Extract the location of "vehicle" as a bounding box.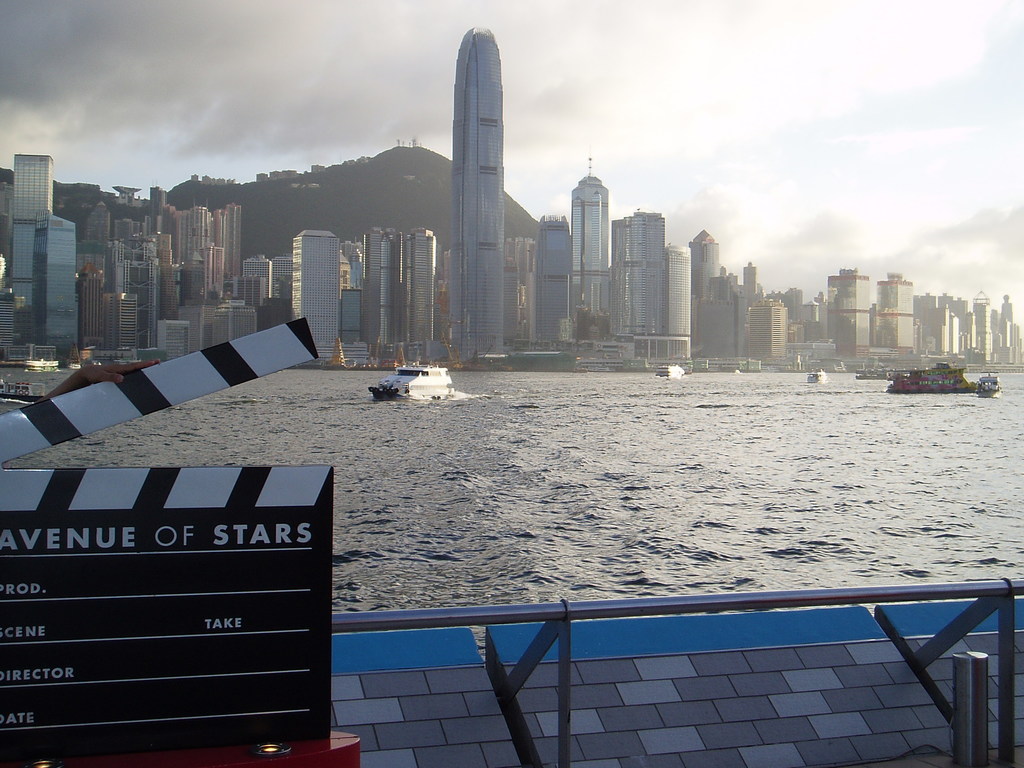
<bbox>652, 360, 688, 381</bbox>.
